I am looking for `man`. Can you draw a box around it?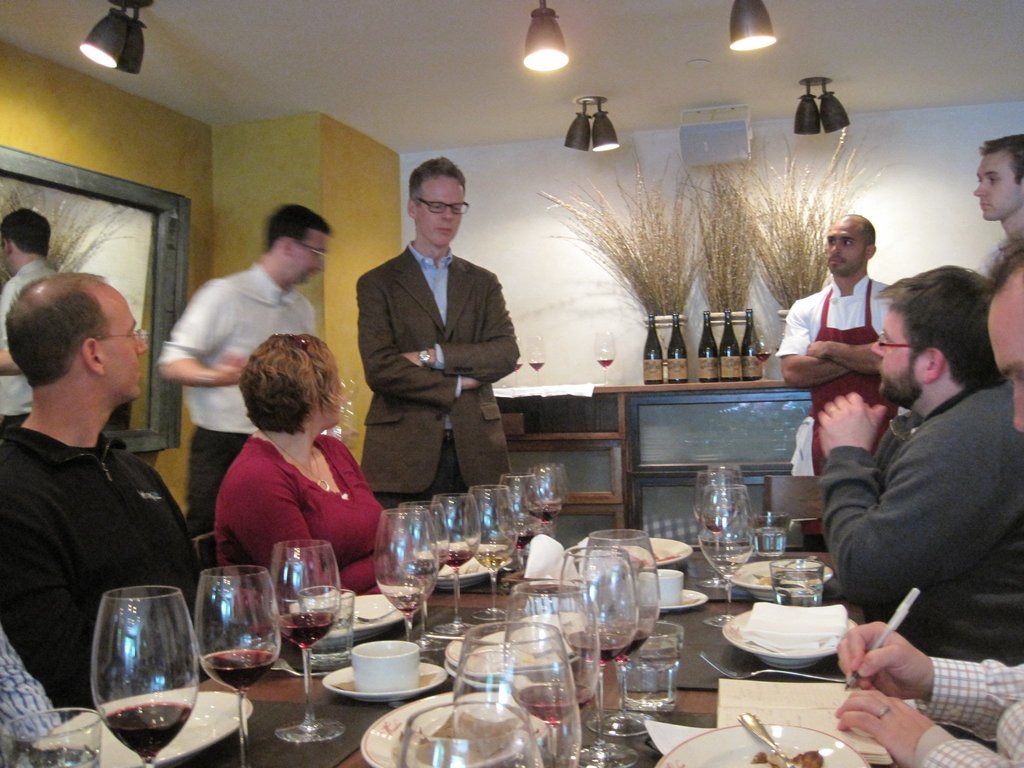
Sure, the bounding box is [x1=834, y1=236, x2=1023, y2=767].
